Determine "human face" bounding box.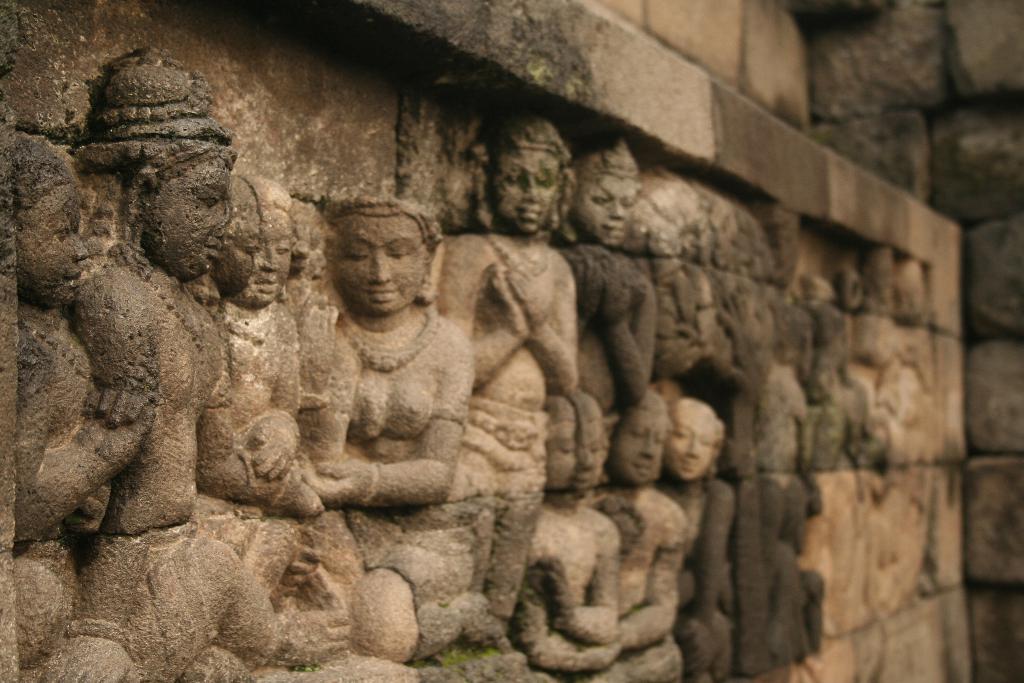
Determined: crop(489, 152, 560, 235).
